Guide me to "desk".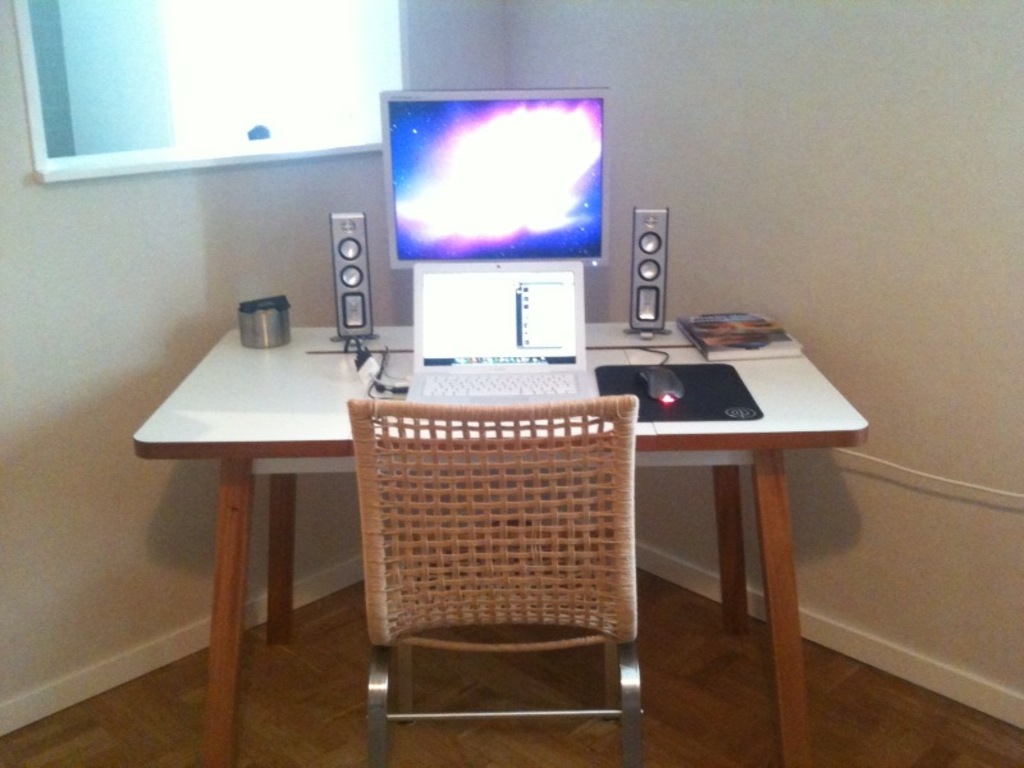
Guidance: bbox(132, 325, 873, 767).
